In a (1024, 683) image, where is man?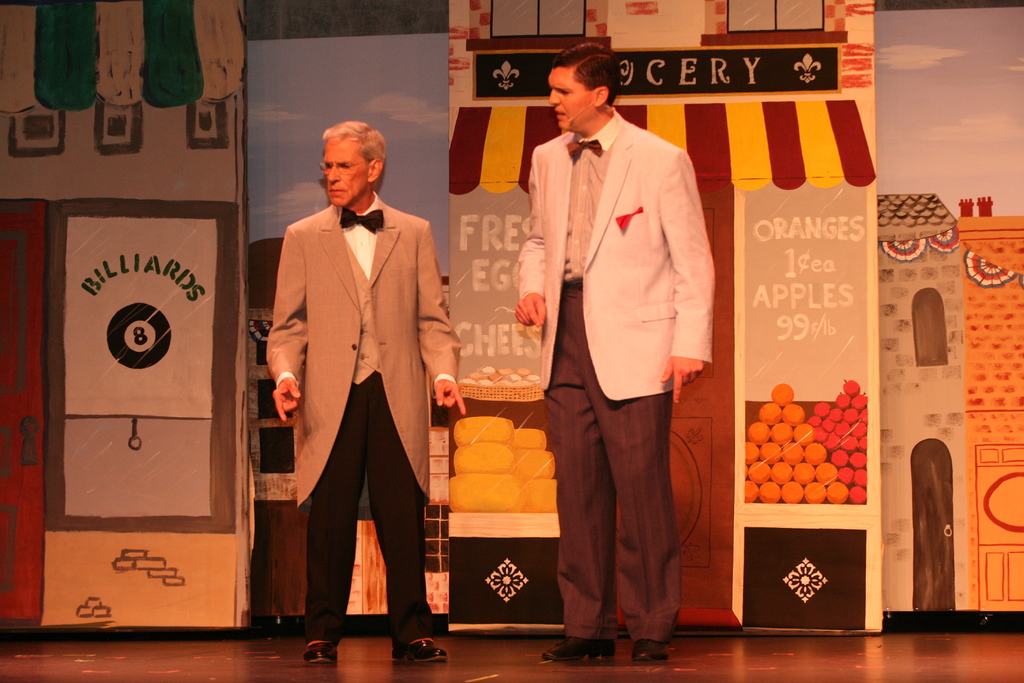
<bbox>266, 120, 467, 672</bbox>.
